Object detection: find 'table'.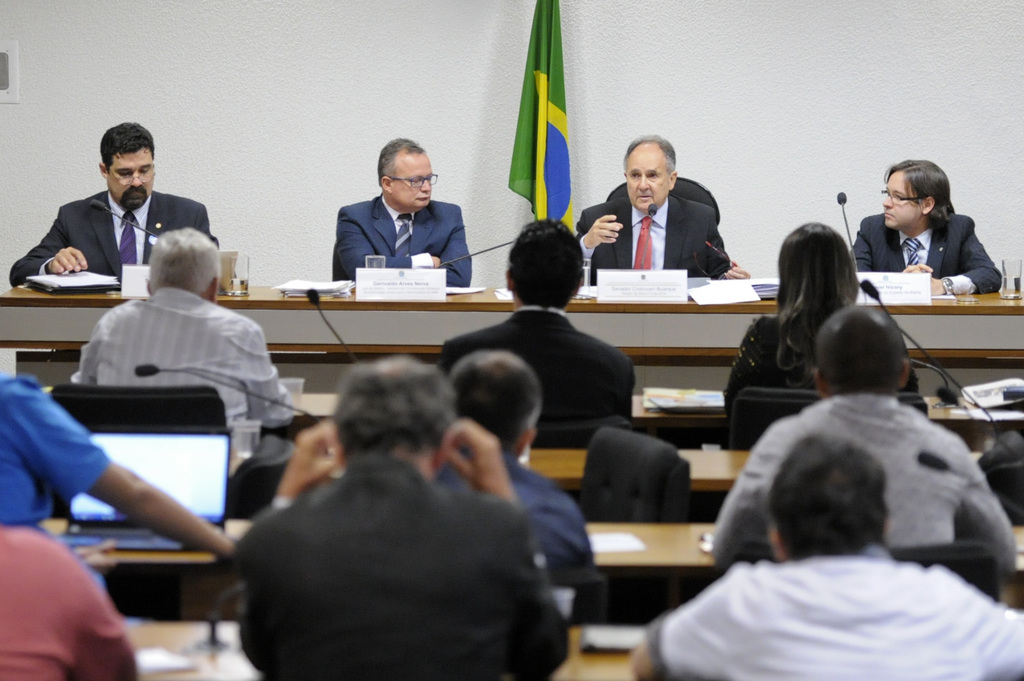
Rect(0, 280, 1023, 392).
